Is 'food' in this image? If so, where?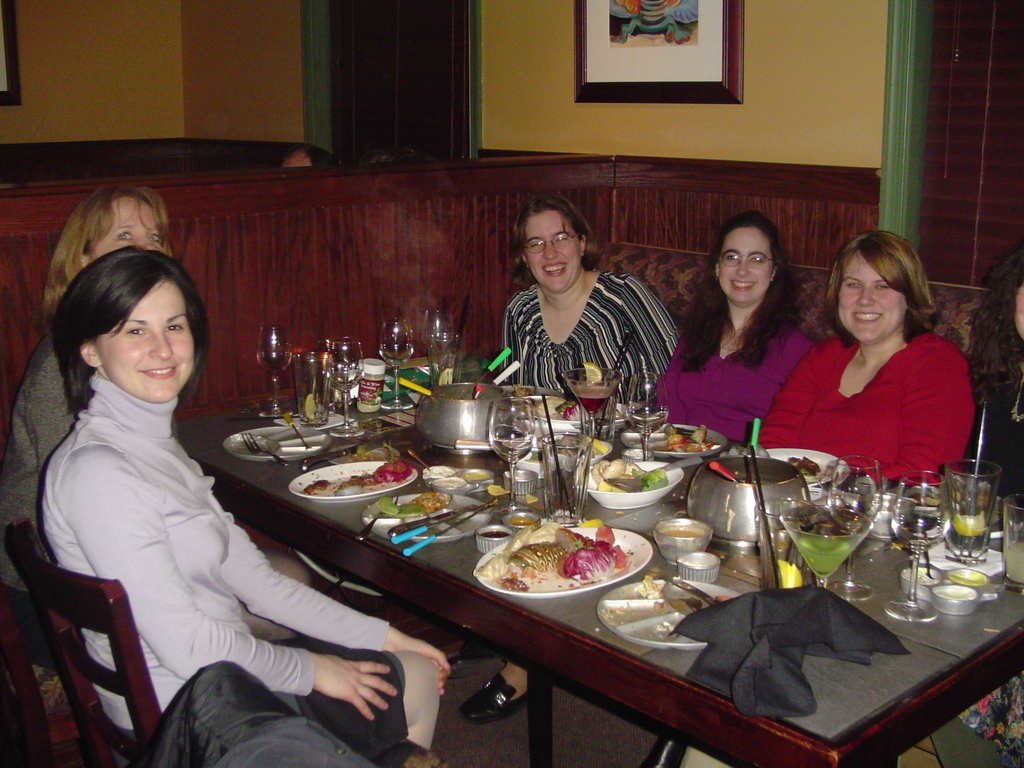
Yes, at {"x1": 433, "y1": 476, "x2": 465, "y2": 486}.
